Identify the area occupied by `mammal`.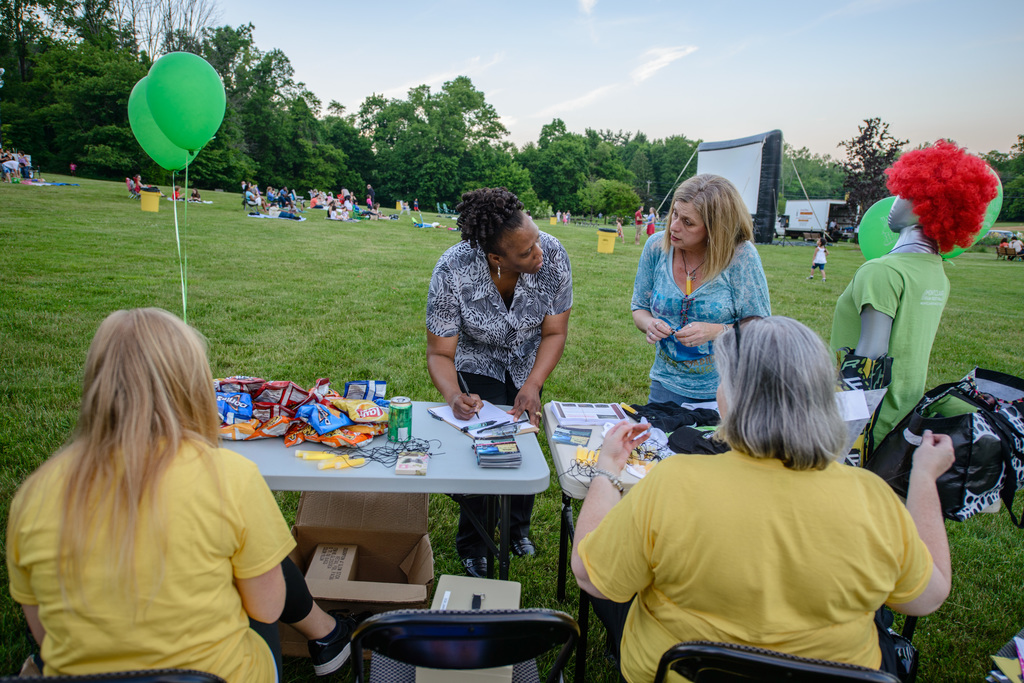
Area: left=829, top=221, right=835, bottom=232.
